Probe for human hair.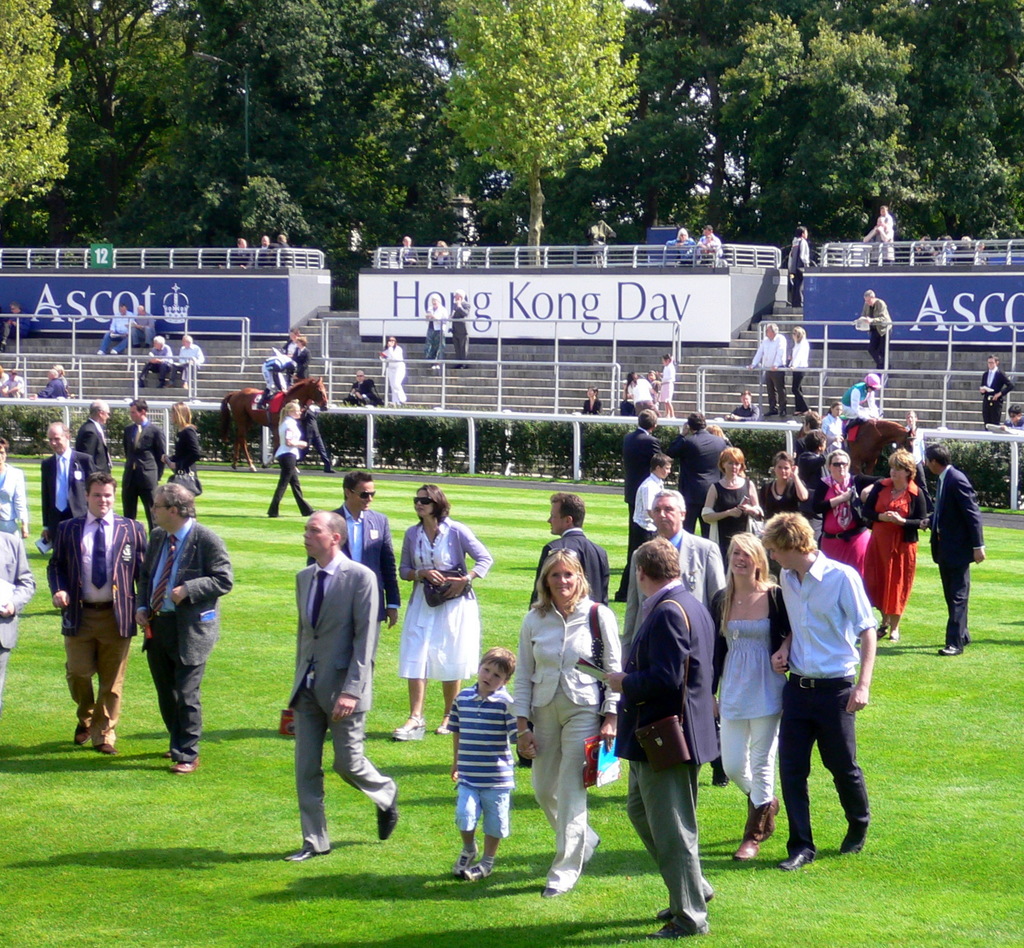
Probe result: detection(453, 287, 467, 300).
